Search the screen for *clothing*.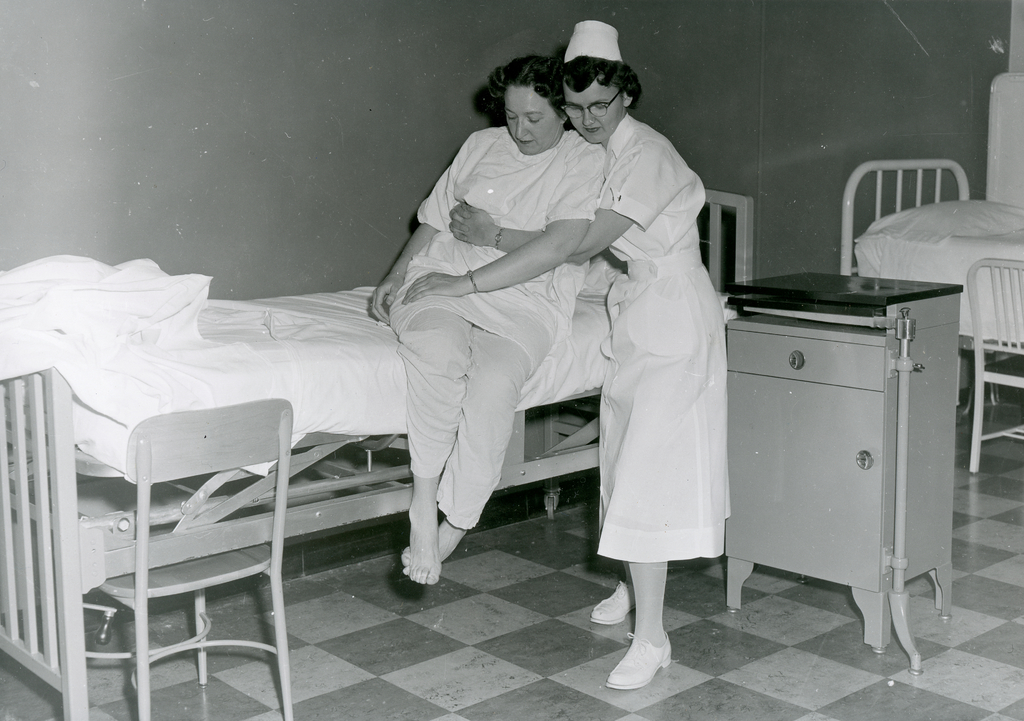
Found at region(383, 123, 607, 530).
